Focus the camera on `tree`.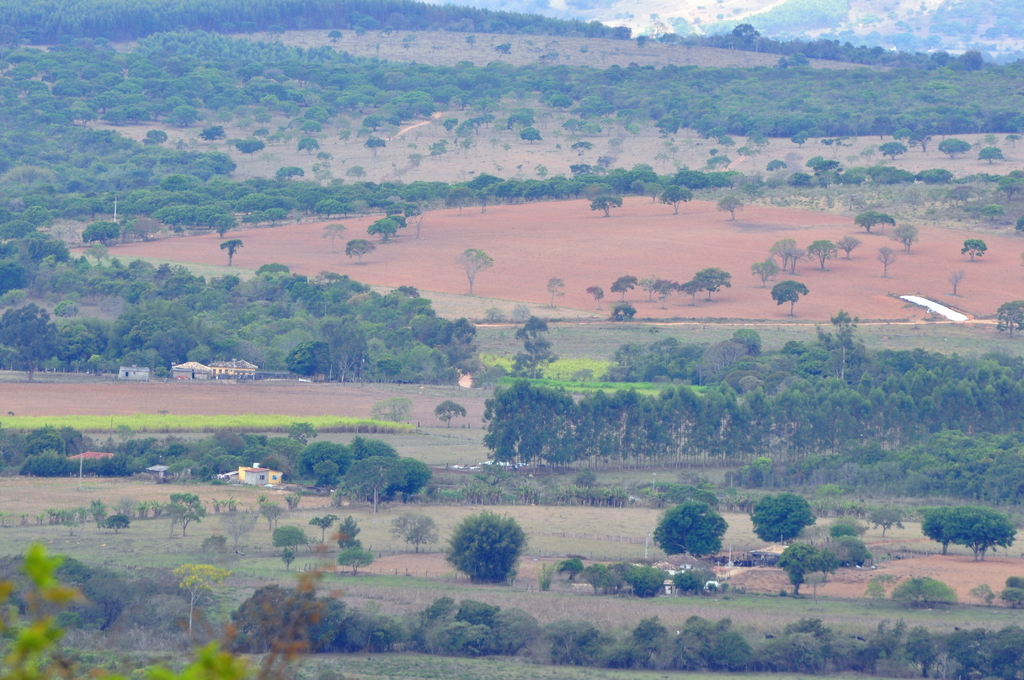
Focus region: (left=995, top=301, right=1023, bottom=336).
